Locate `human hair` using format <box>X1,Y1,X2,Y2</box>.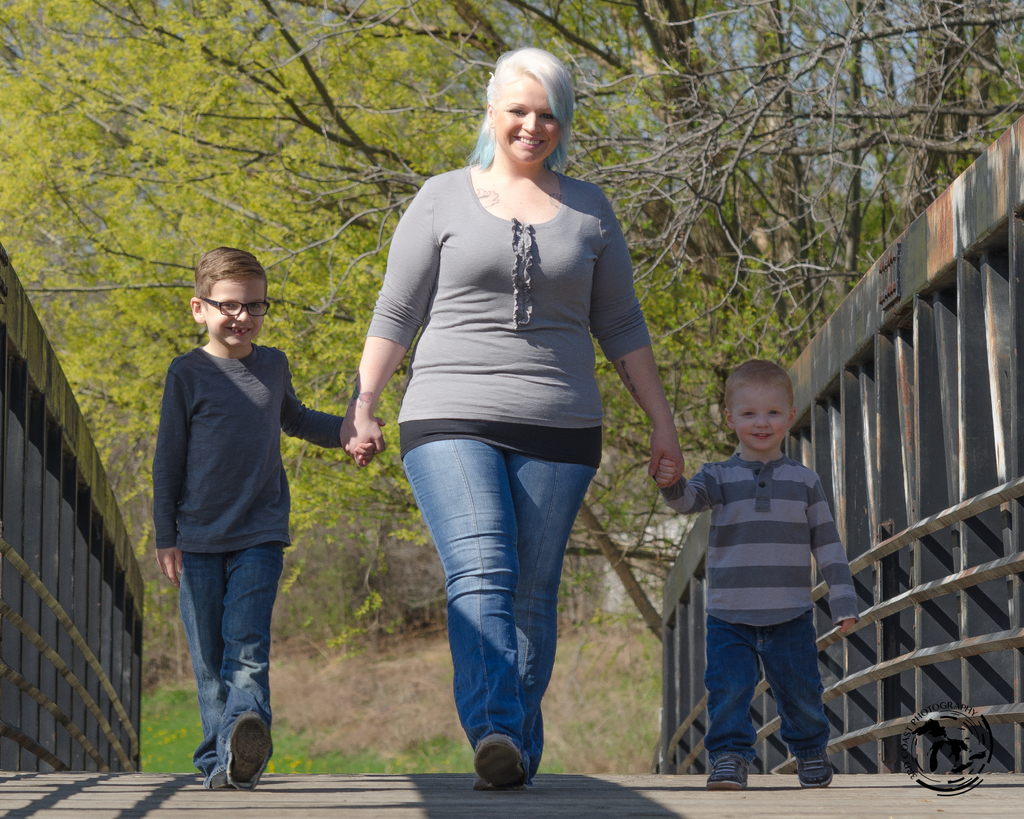
<box>472,50,574,173</box>.
